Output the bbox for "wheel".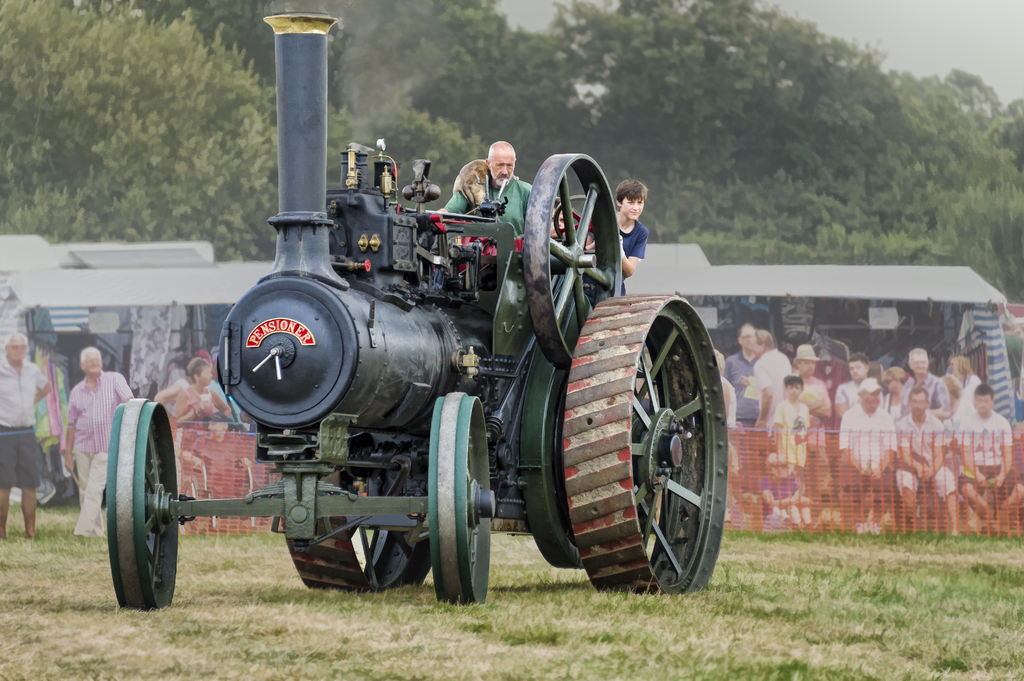
box=[564, 293, 728, 597].
